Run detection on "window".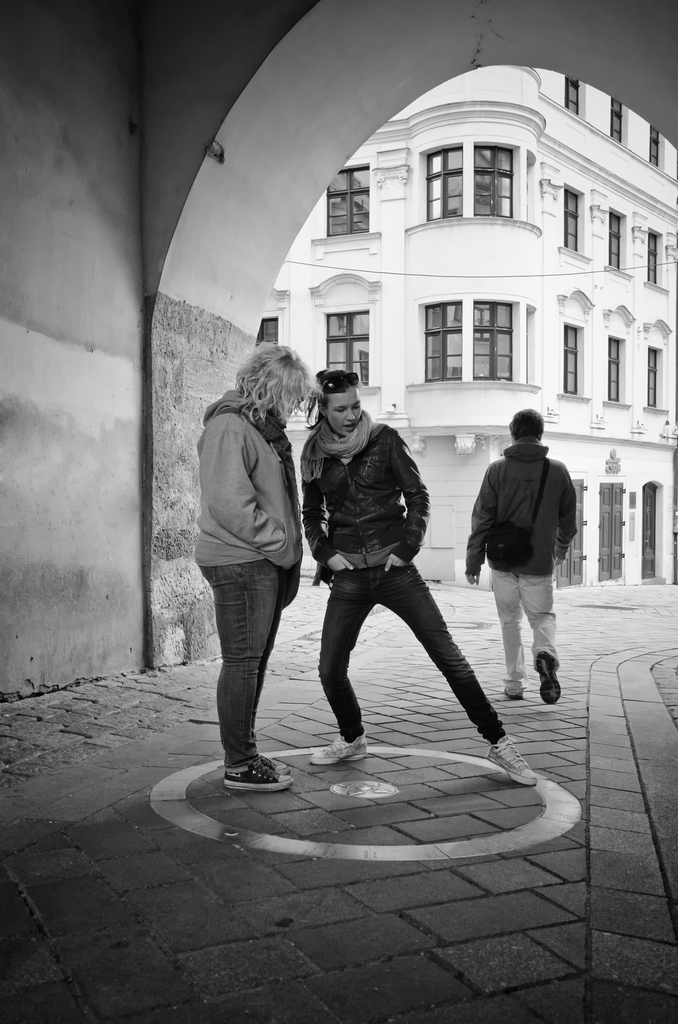
Result: 314 169 372 246.
